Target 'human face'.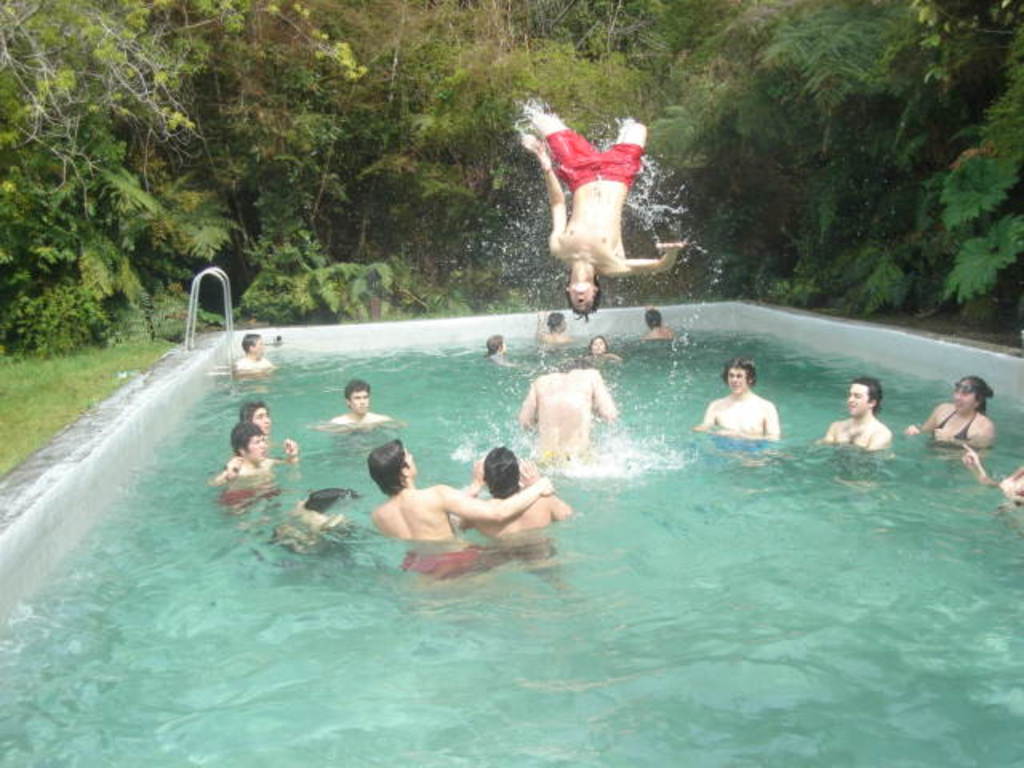
Target region: bbox(846, 384, 867, 416).
